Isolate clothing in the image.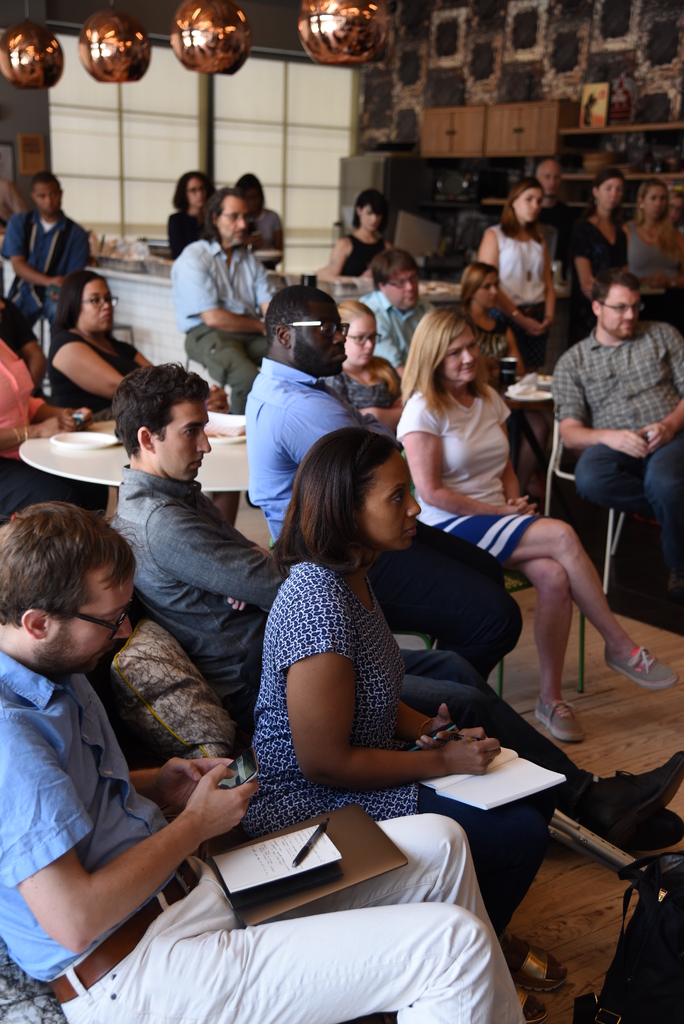
Isolated region: 0,645,533,1023.
